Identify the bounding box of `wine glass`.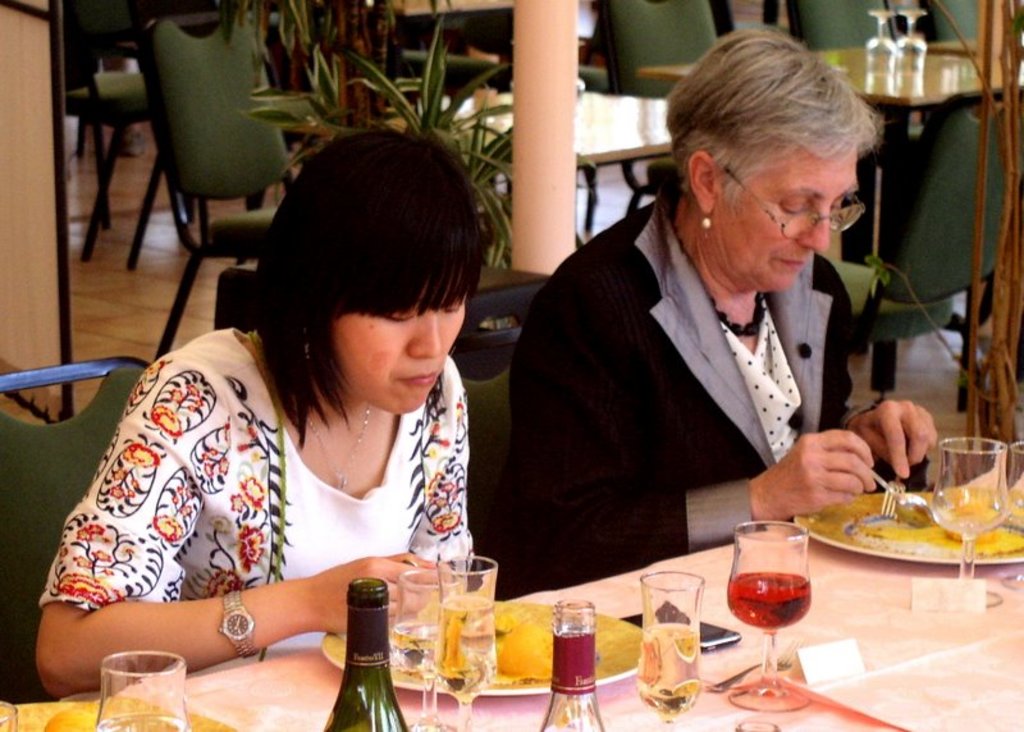
1006,439,1023,589.
